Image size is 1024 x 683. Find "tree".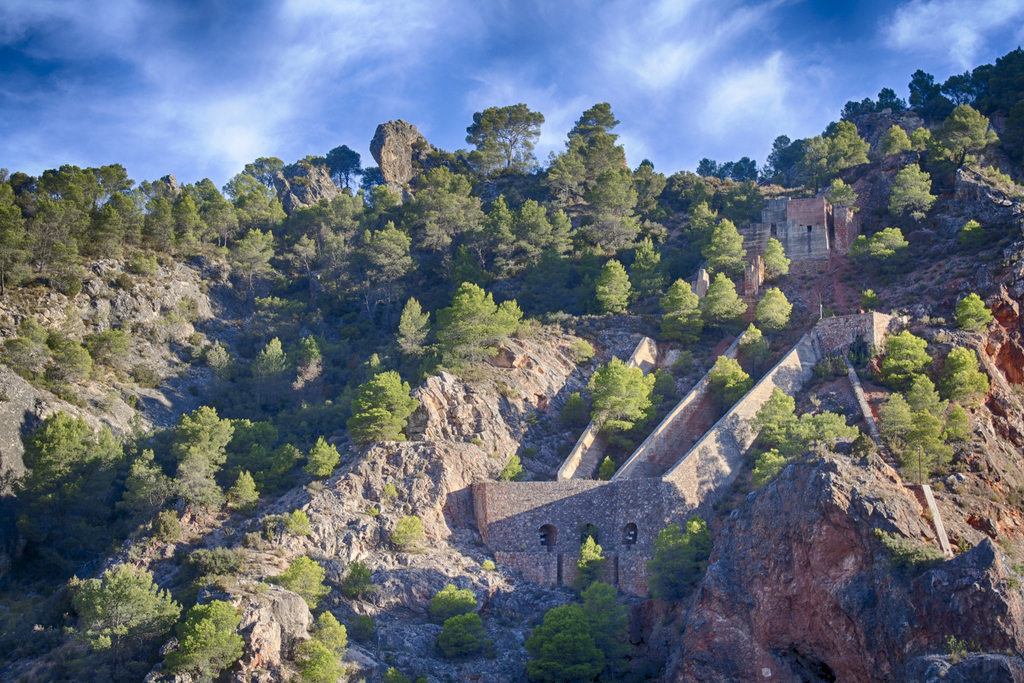
select_region(882, 127, 916, 154).
